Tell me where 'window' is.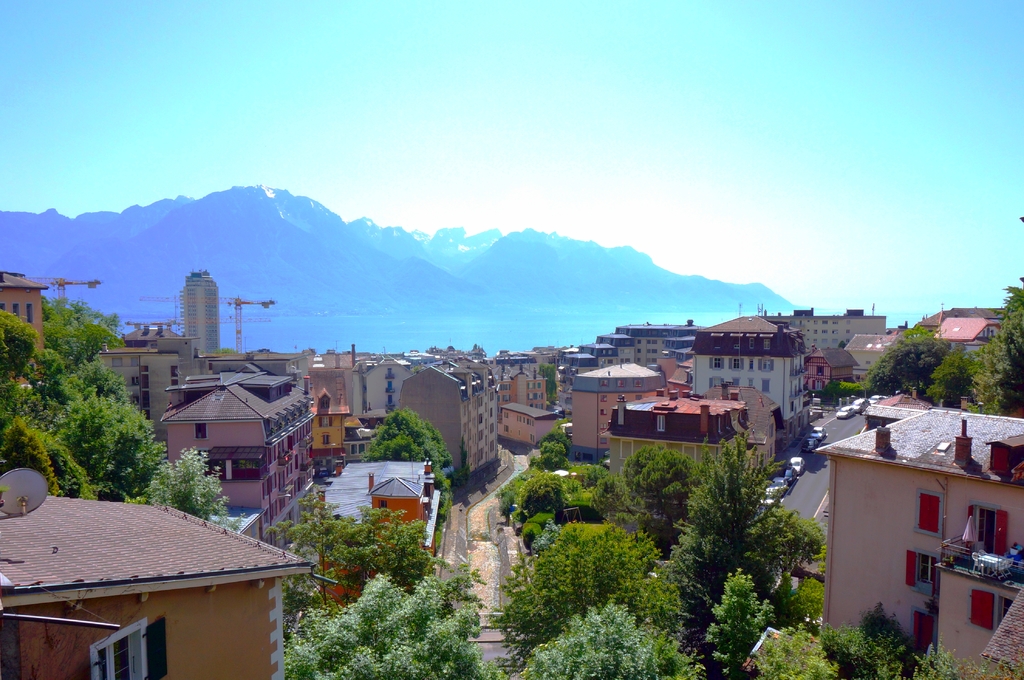
'window' is at (915,487,945,538).
